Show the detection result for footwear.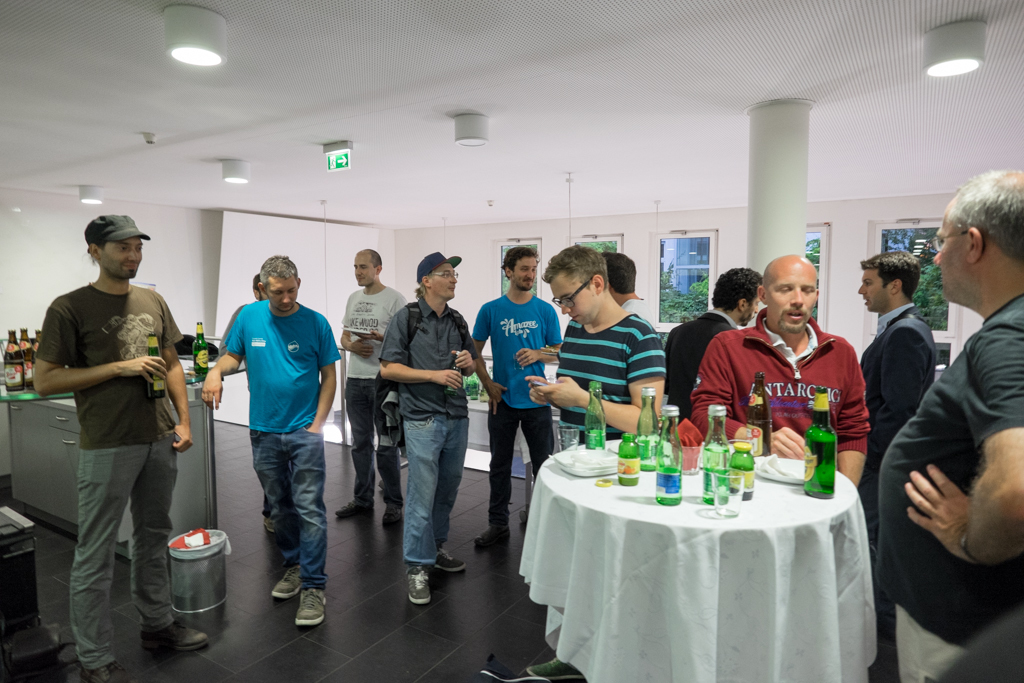
l=289, t=589, r=326, b=631.
